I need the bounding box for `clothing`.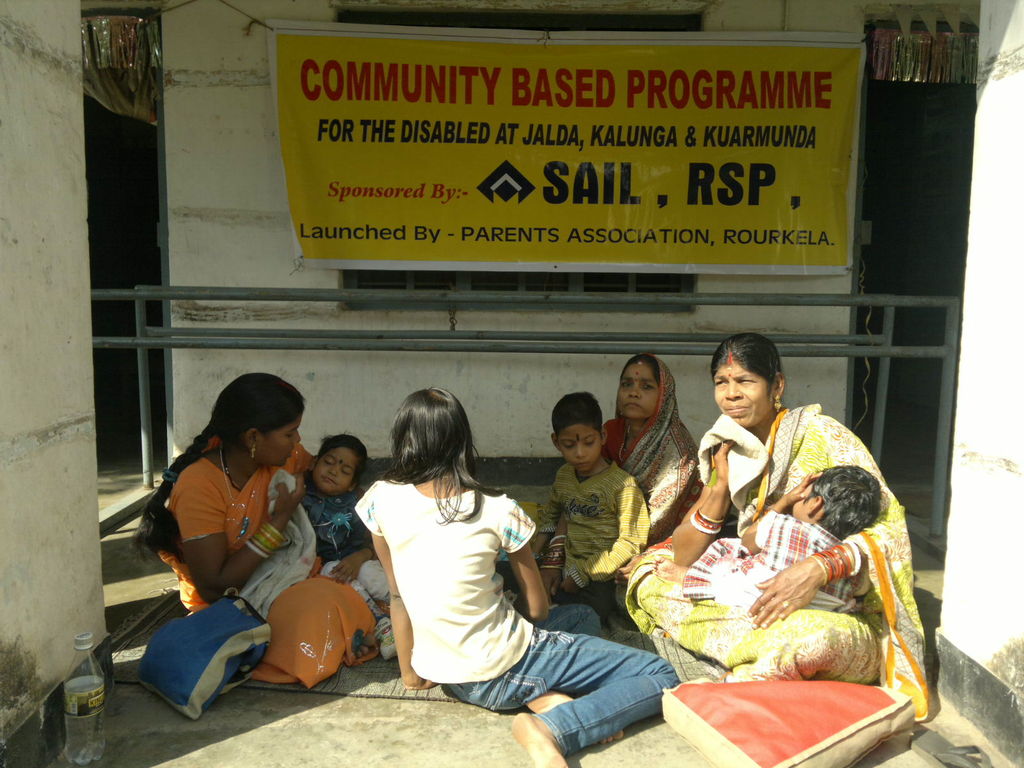
Here it is: BBox(166, 443, 375, 686).
